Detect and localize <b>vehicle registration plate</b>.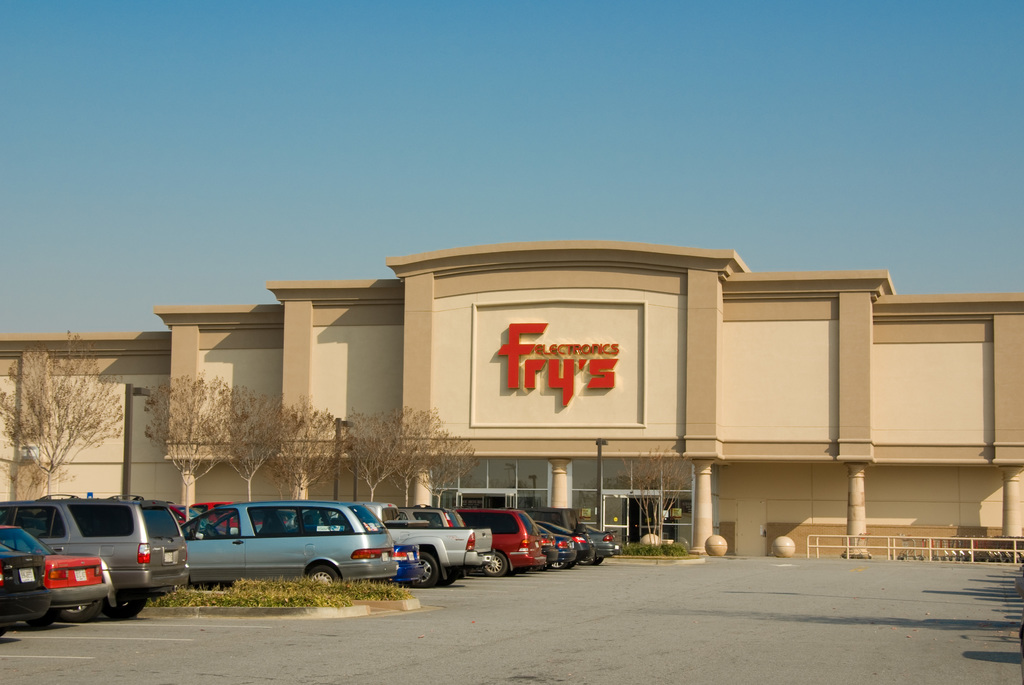
Localized at x1=74 y1=569 x2=88 y2=582.
